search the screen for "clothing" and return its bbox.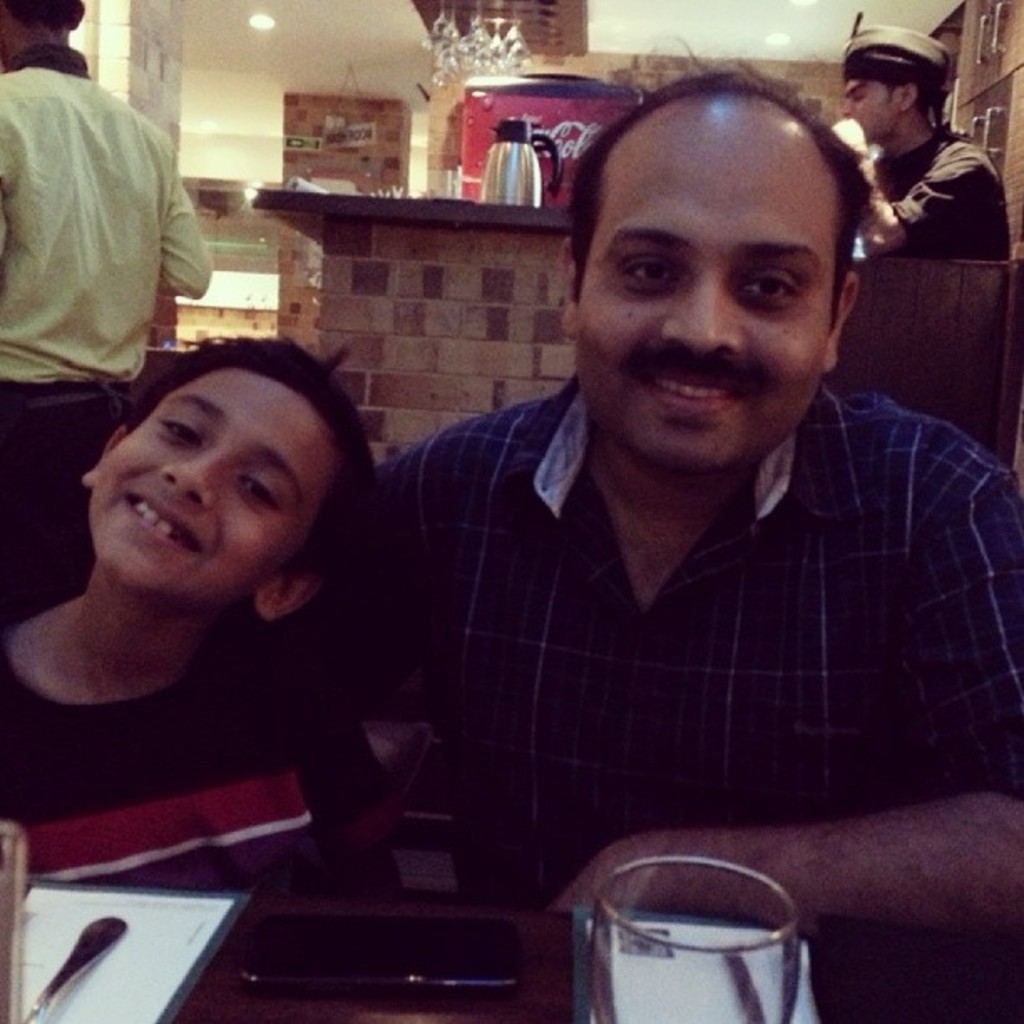
Found: 850, 110, 1014, 320.
